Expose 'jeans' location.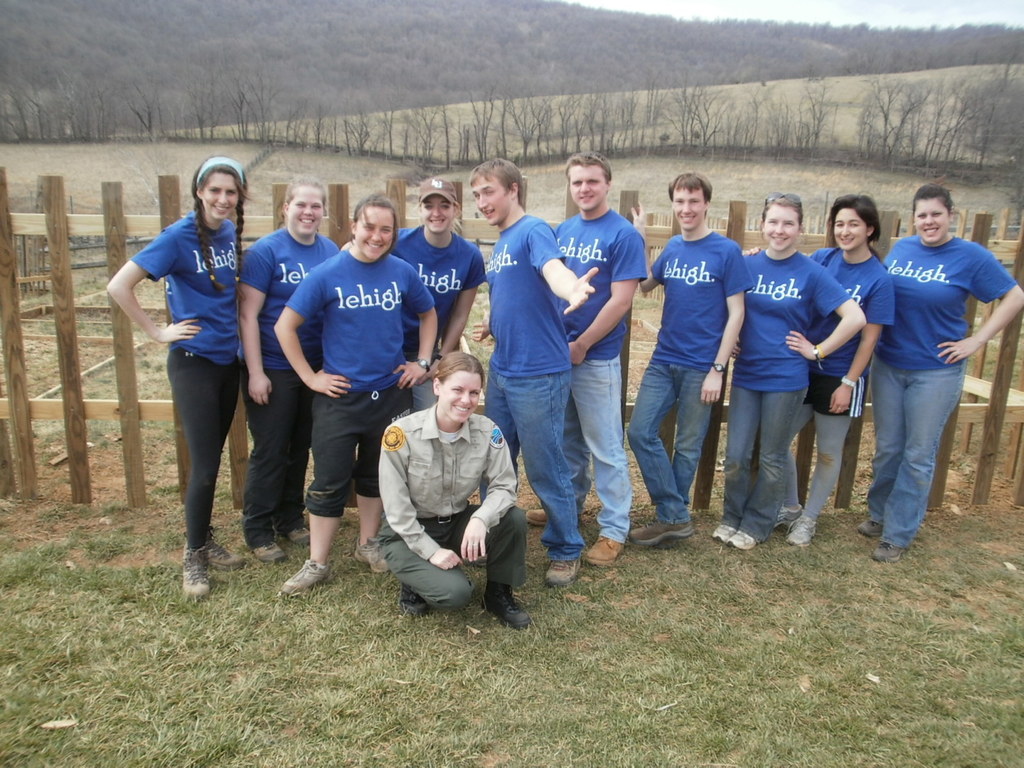
Exposed at bbox=[863, 331, 975, 557].
